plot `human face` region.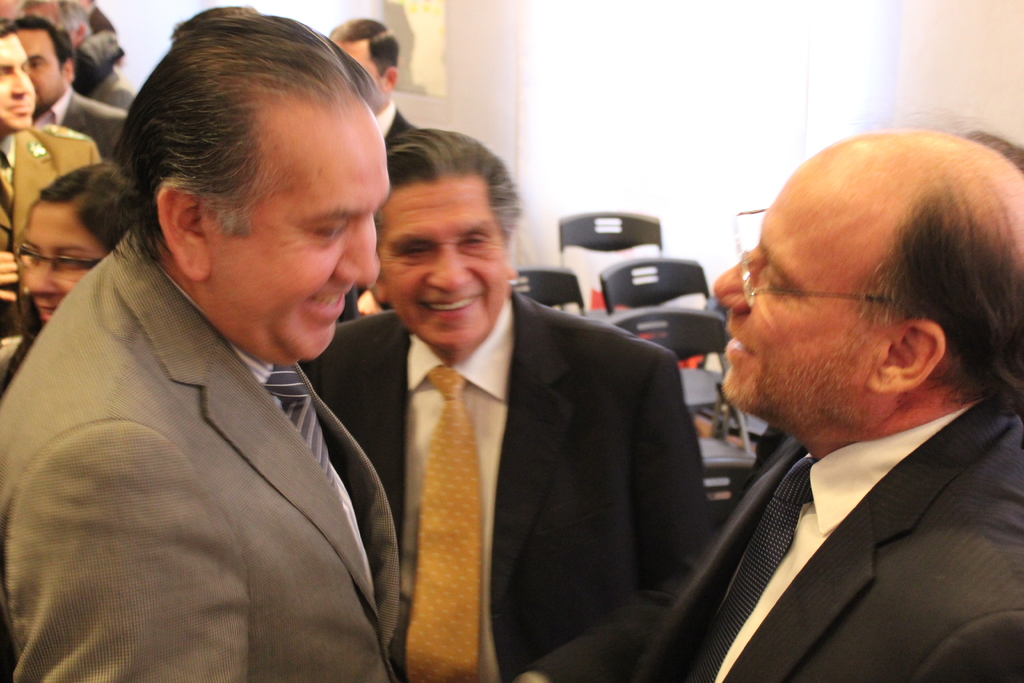
Plotted at 9:204:113:329.
